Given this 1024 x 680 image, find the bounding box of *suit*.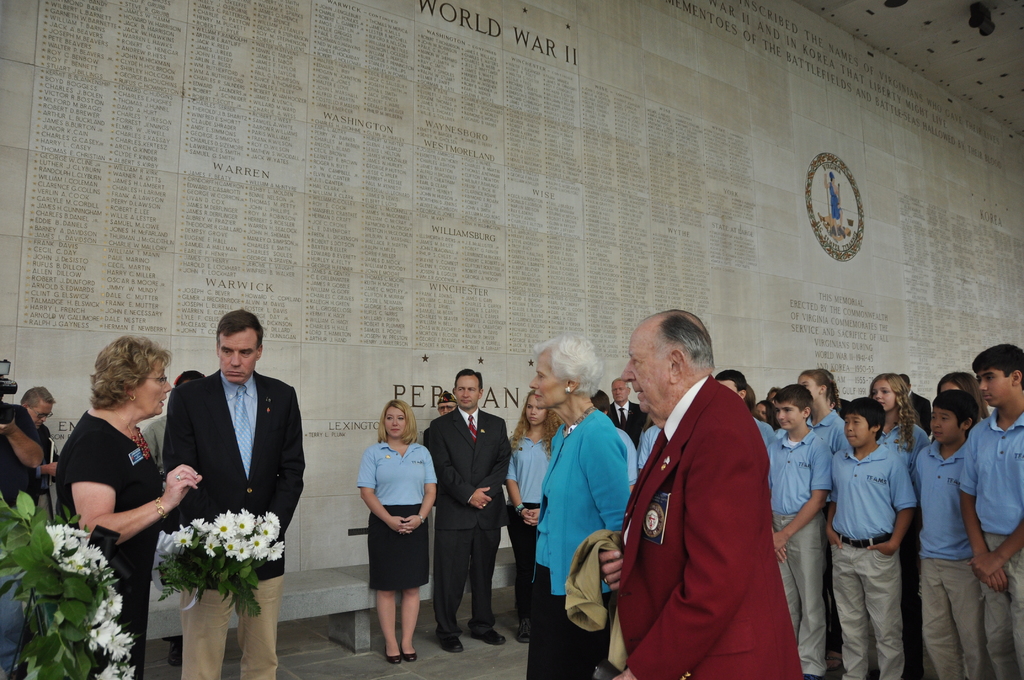
{"x1": 529, "y1": 409, "x2": 634, "y2": 679}.
